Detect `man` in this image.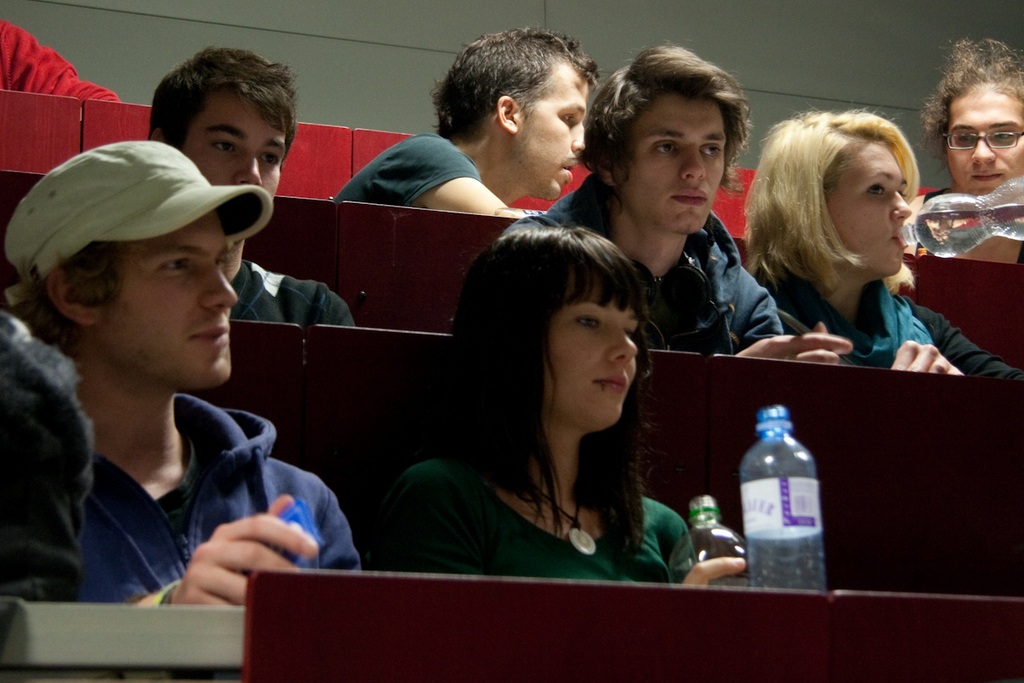
Detection: bbox=(326, 25, 605, 210).
